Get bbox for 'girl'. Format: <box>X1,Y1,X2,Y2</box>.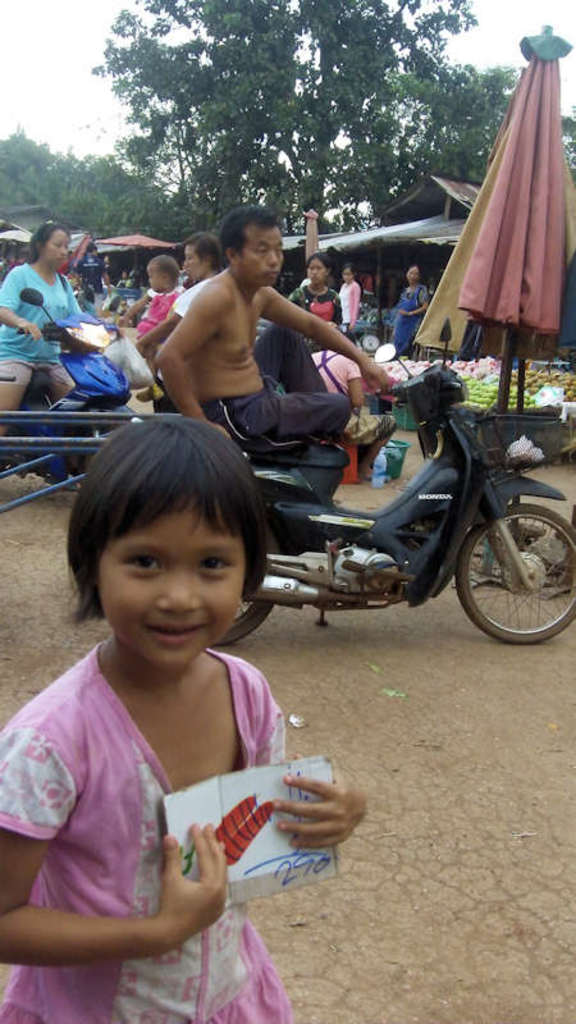
<box>0,221,116,436</box>.
